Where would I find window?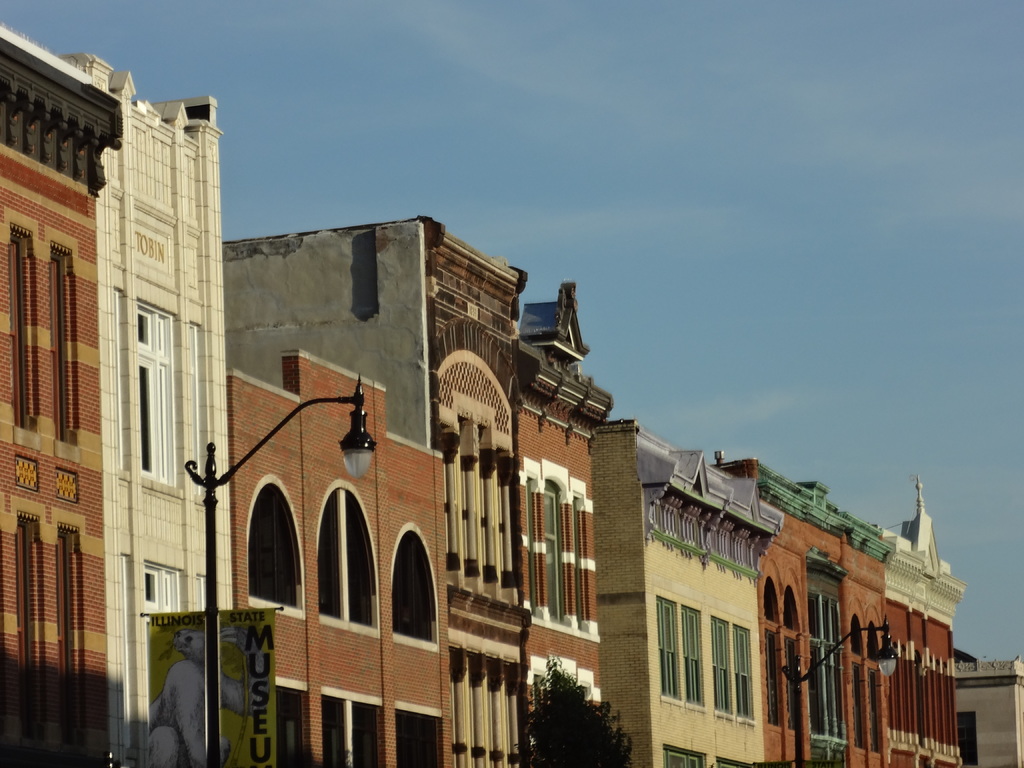
At {"left": 321, "top": 482, "right": 381, "bottom": 634}.
